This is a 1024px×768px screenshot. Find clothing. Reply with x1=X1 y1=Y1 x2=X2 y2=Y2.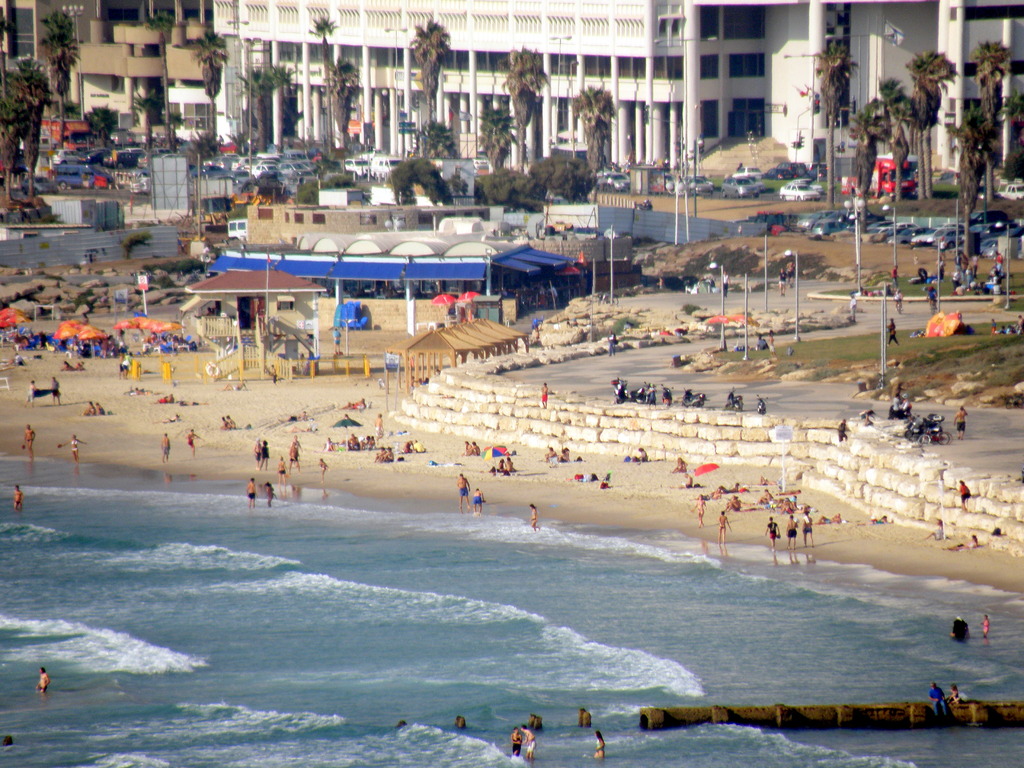
x1=940 y1=525 x2=941 y2=538.
